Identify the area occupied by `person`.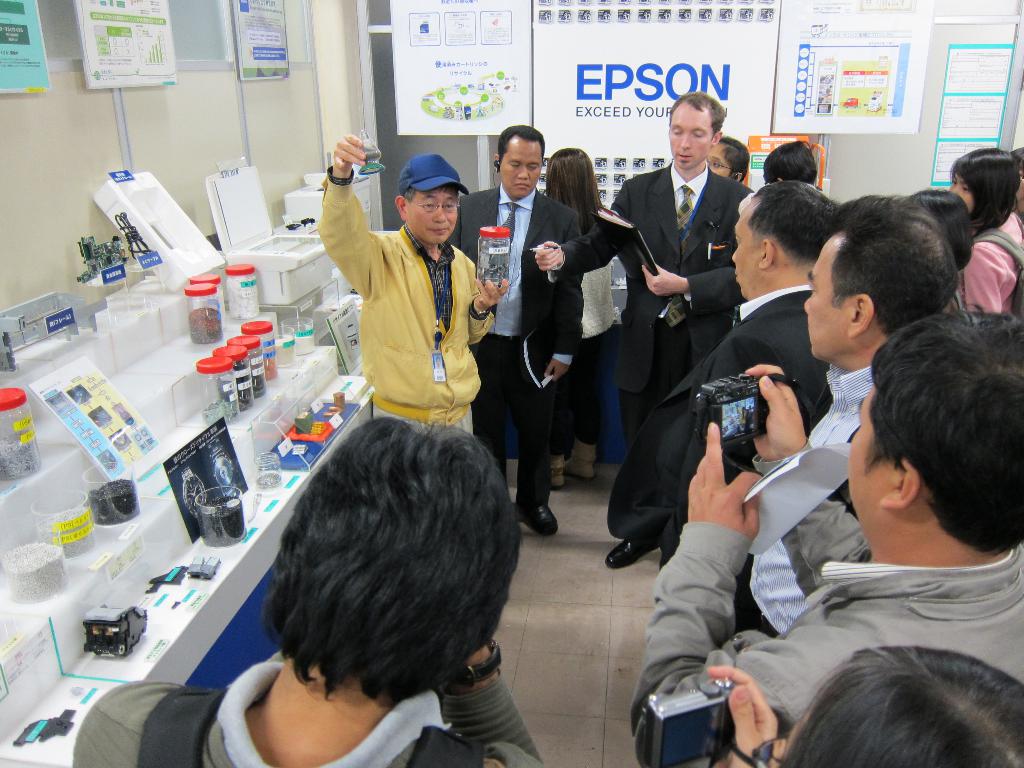
Area: rect(675, 179, 831, 504).
